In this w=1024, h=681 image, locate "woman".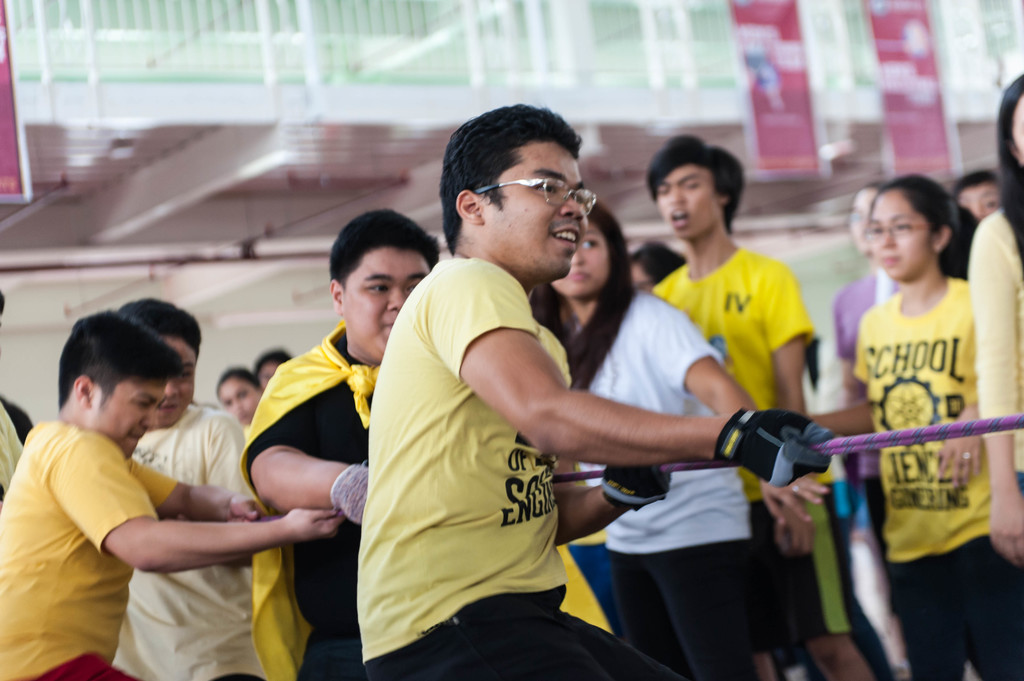
Bounding box: box=[530, 204, 824, 680].
